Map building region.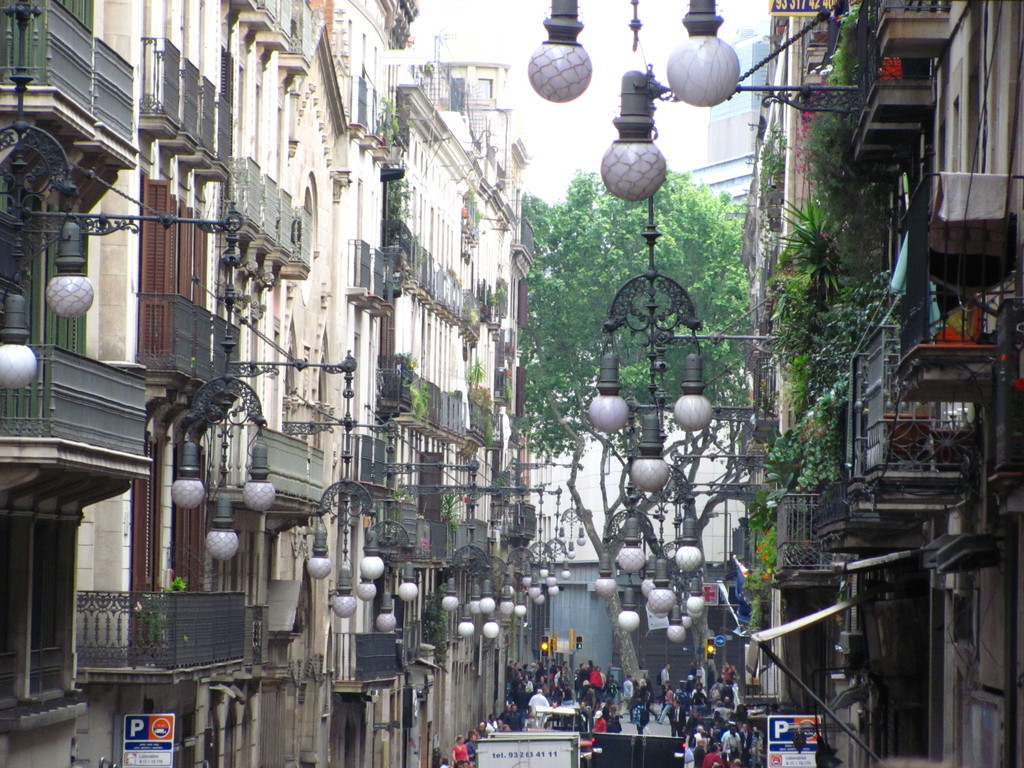
Mapped to Rect(735, 0, 1023, 767).
